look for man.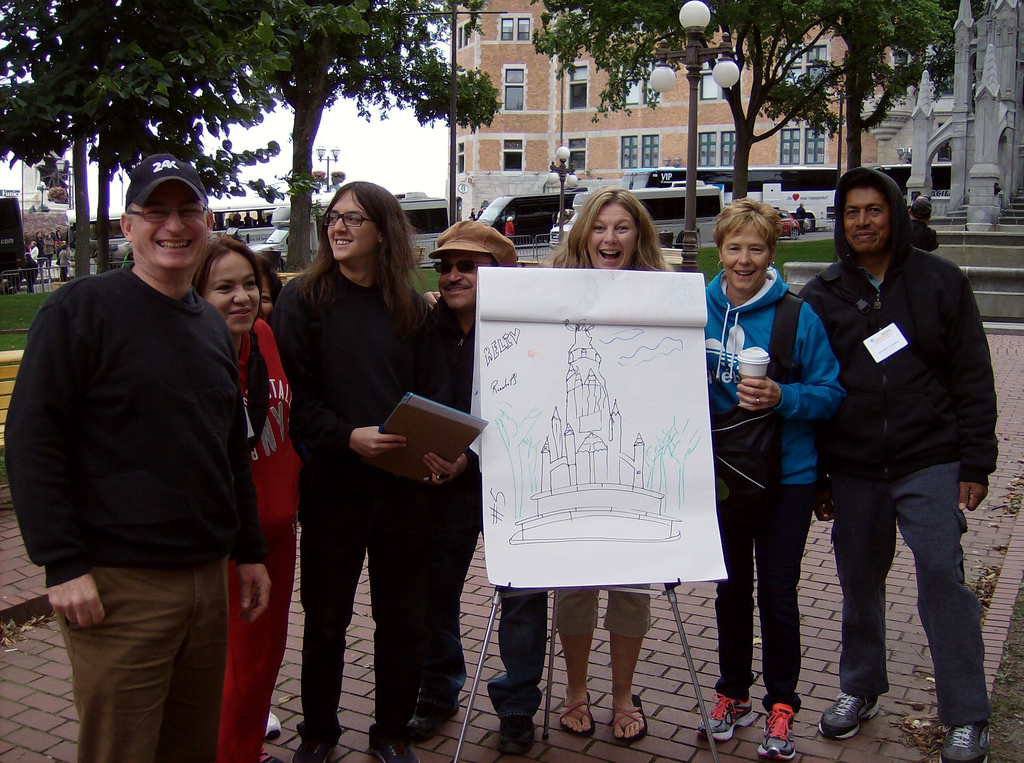
Found: <bbox>409, 217, 560, 754</bbox>.
